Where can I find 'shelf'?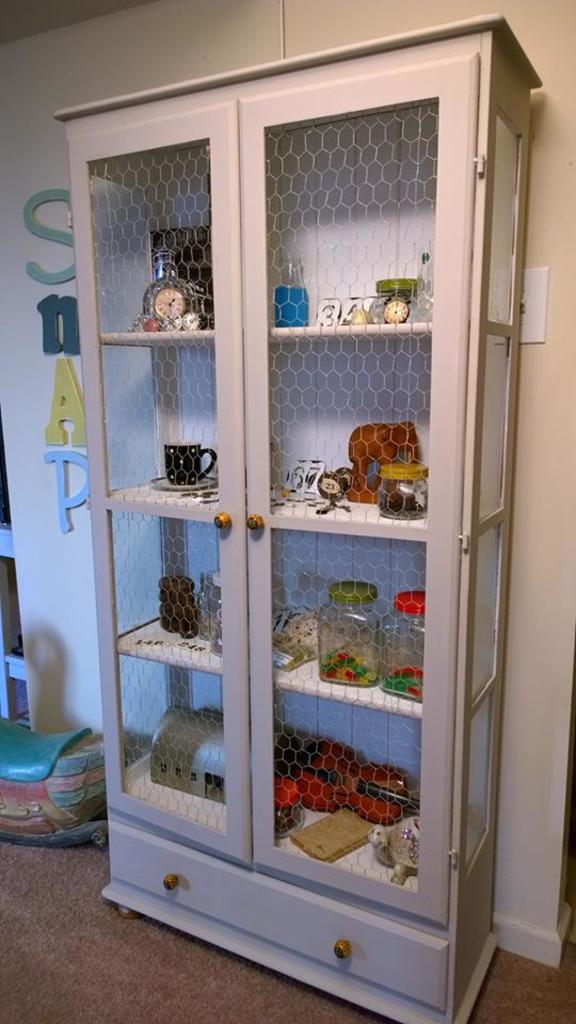
You can find it at BBox(95, 16, 548, 1023).
